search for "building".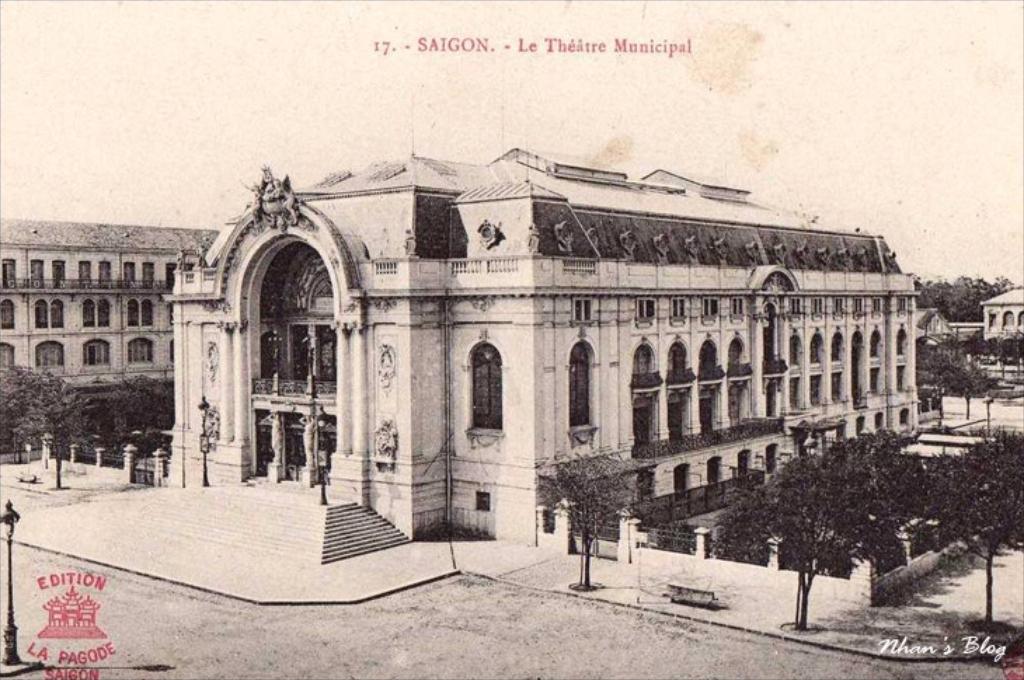
Found at locate(0, 216, 223, 408).
